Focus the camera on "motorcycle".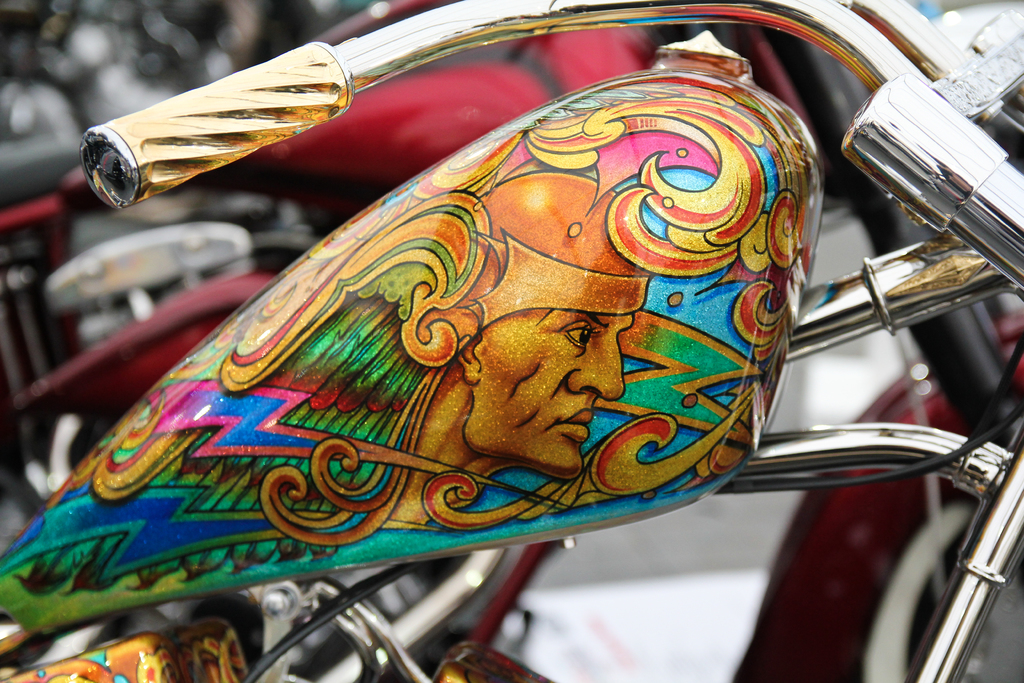
Focus region: <bbox>0, 0, 1023, 682</bbox>.
